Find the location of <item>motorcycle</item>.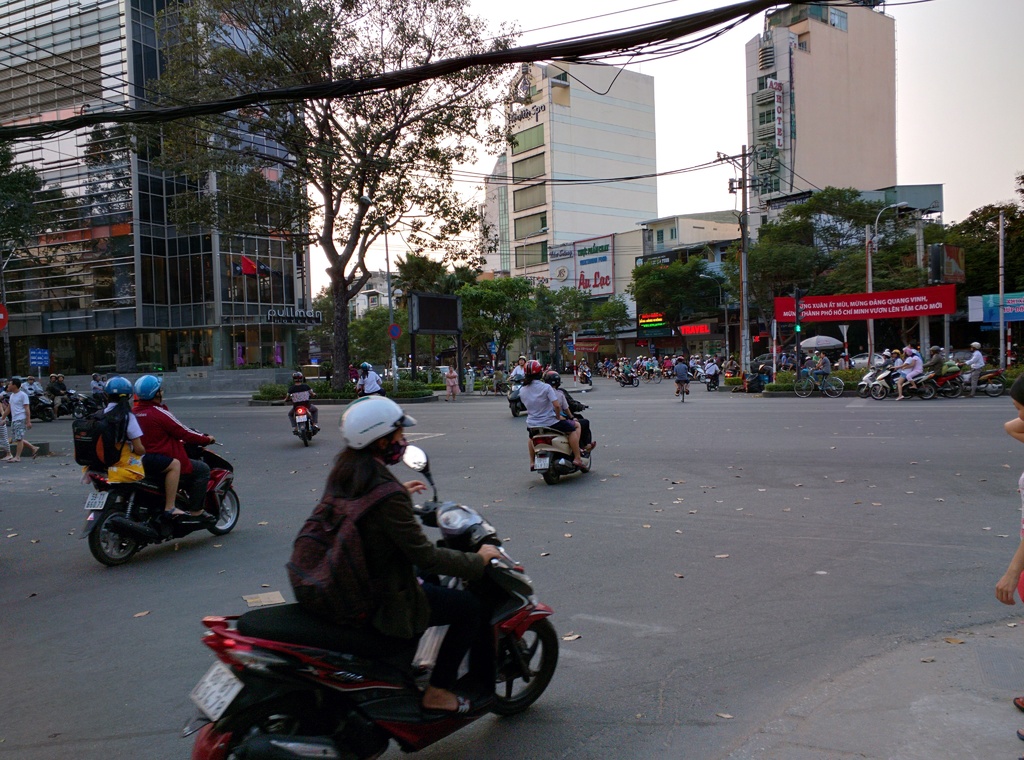
Location: 77,416,235,569.
